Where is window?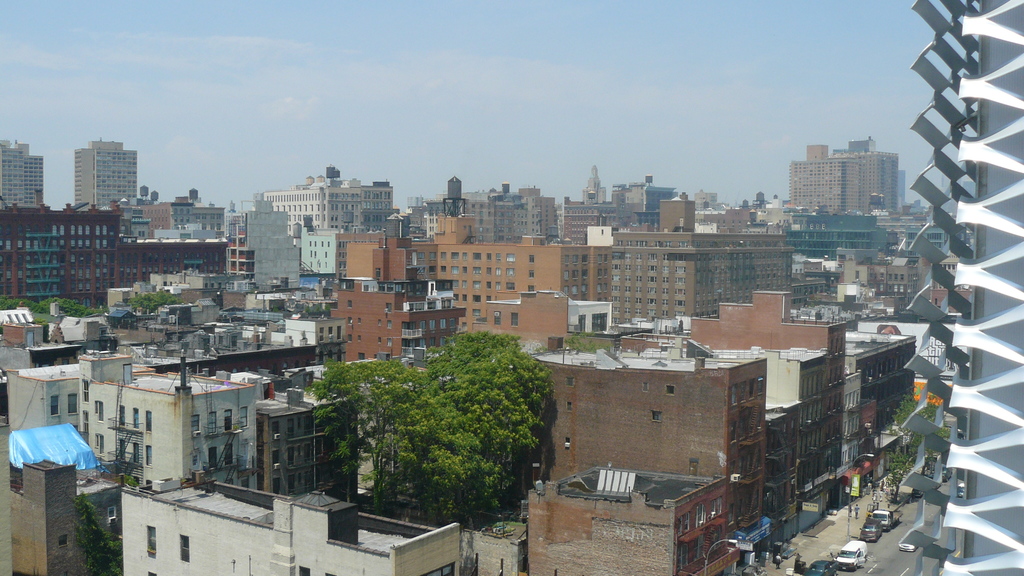
80:382:92:400.
